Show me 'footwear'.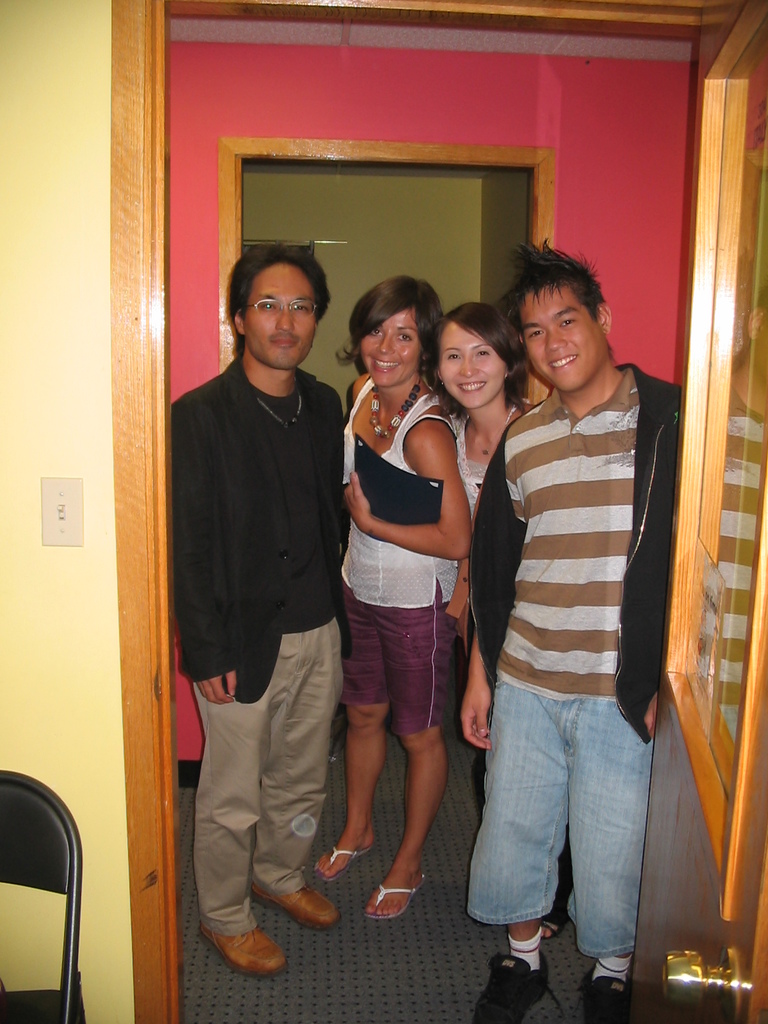
'footwear' is here: (576, 964, 630, 1023).
